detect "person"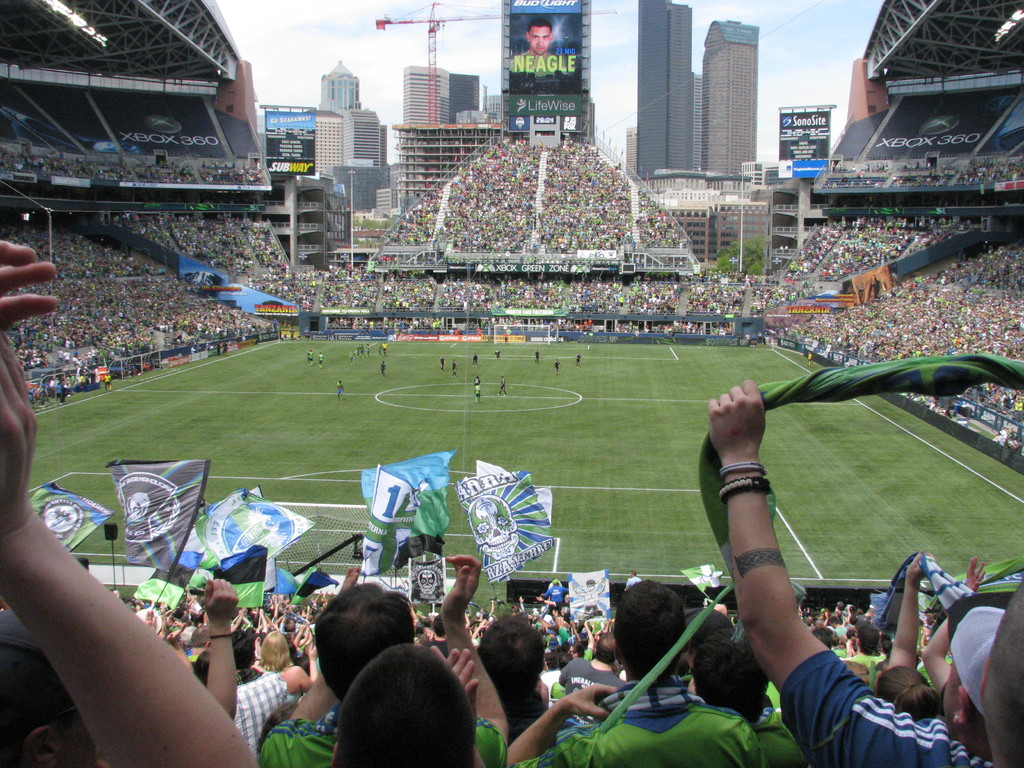
Rect(497, 378, 510, 397)
